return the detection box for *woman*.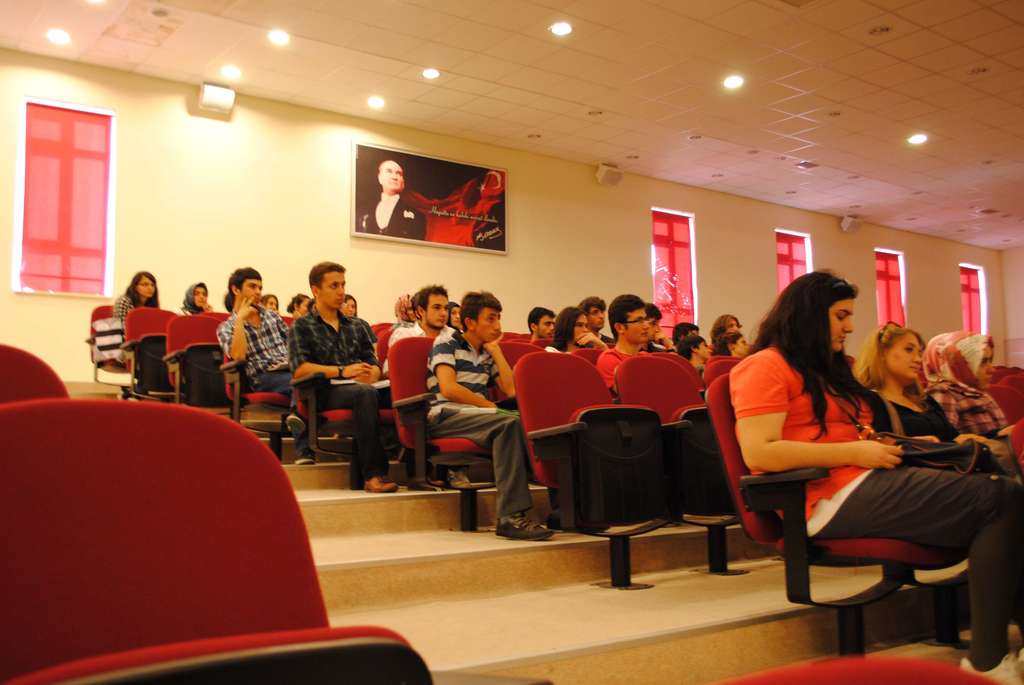
l=705, t=308, r=744, b=332.
